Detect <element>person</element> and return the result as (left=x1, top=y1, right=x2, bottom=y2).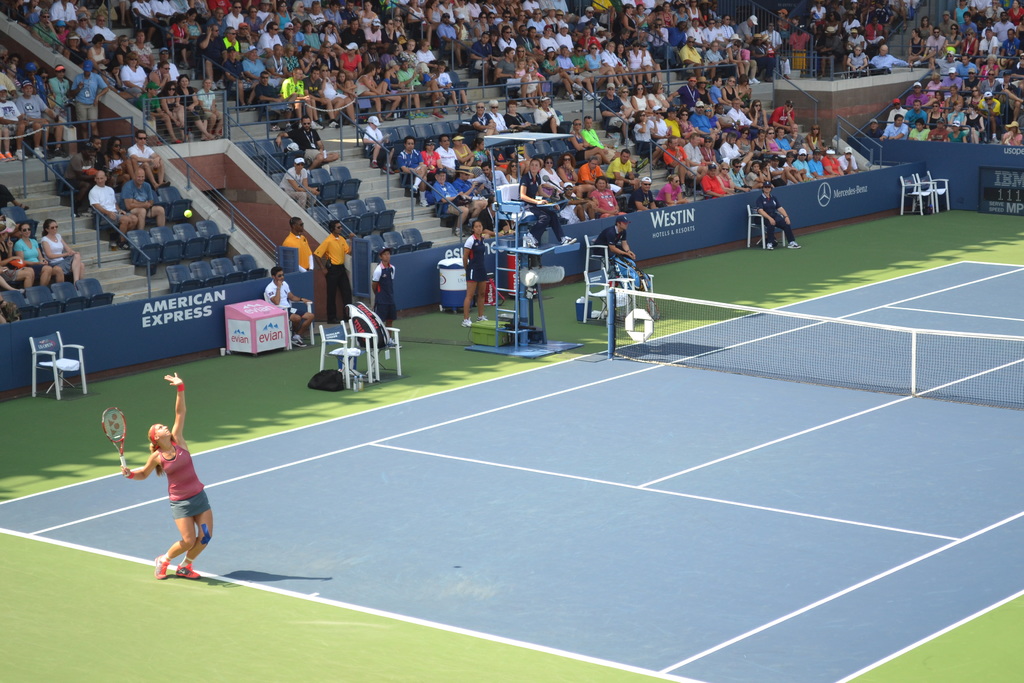
(left=358, top=97, right=689, bottom=242).
